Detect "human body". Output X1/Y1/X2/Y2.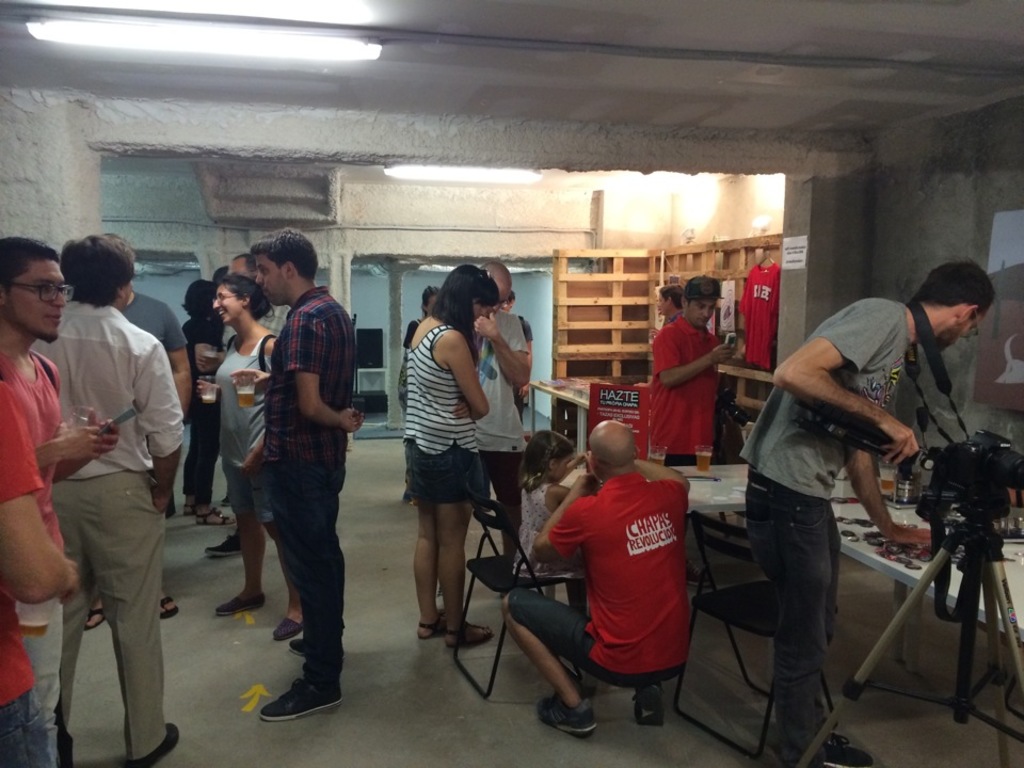
647/274/736/467.
